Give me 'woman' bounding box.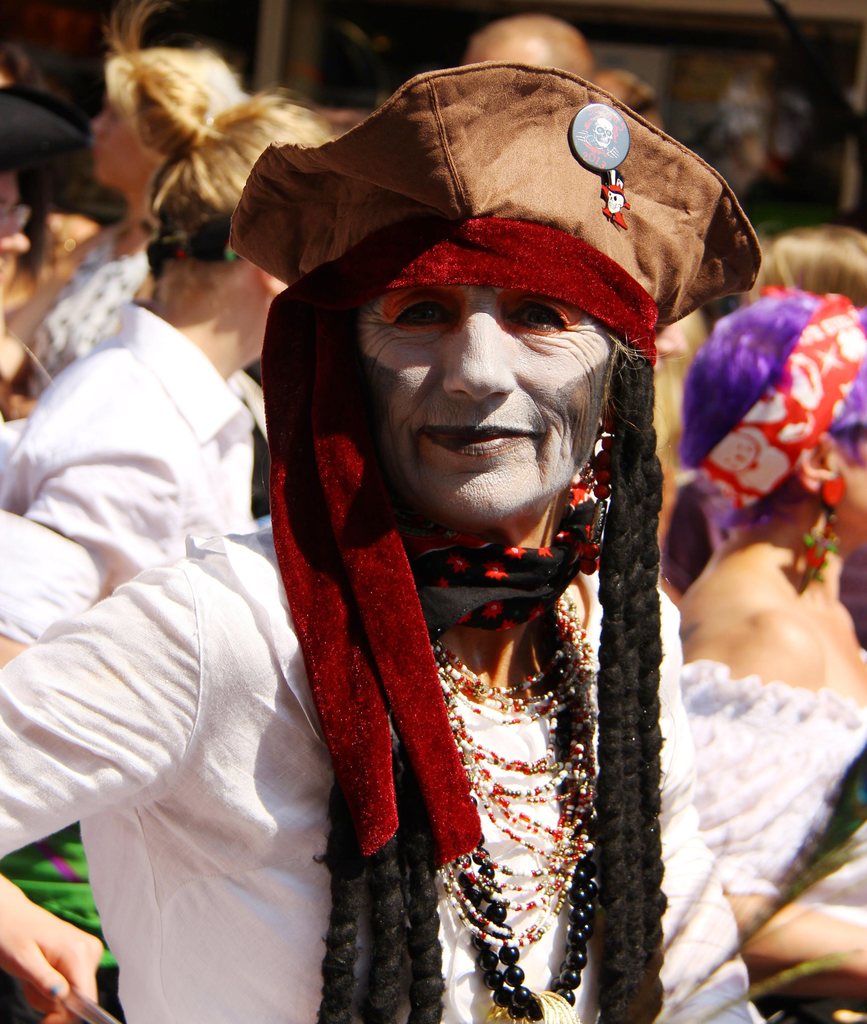
202 39 726 998.
